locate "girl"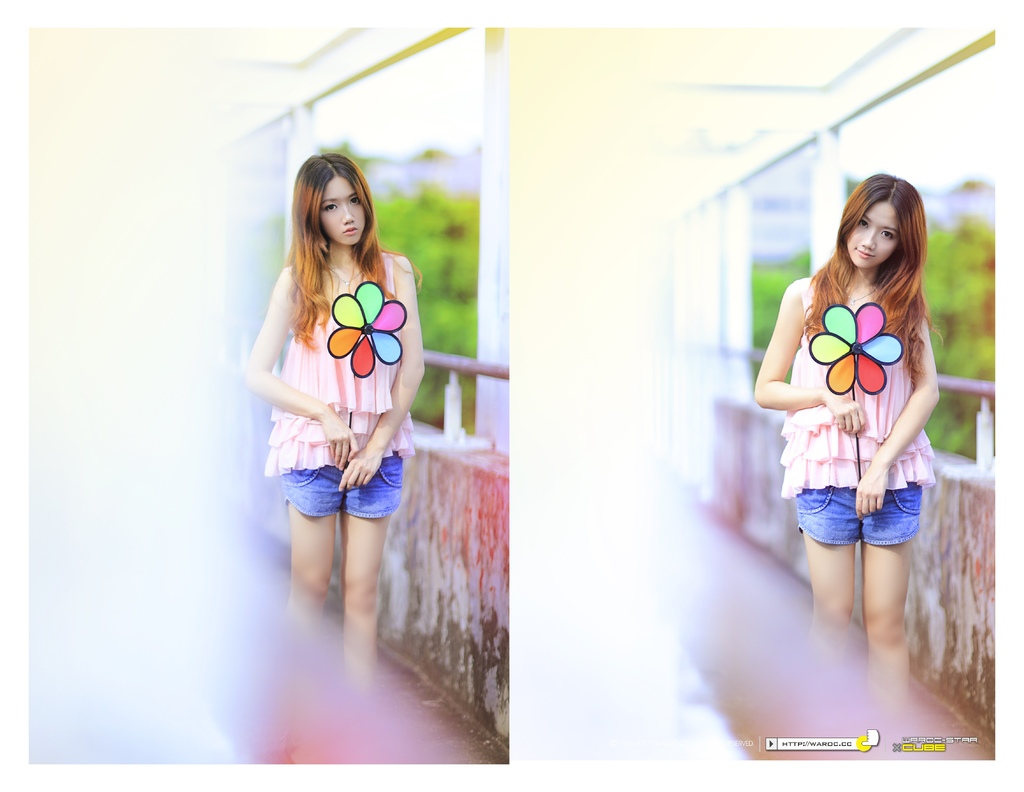
BBox(753, 175, 940, 723)
